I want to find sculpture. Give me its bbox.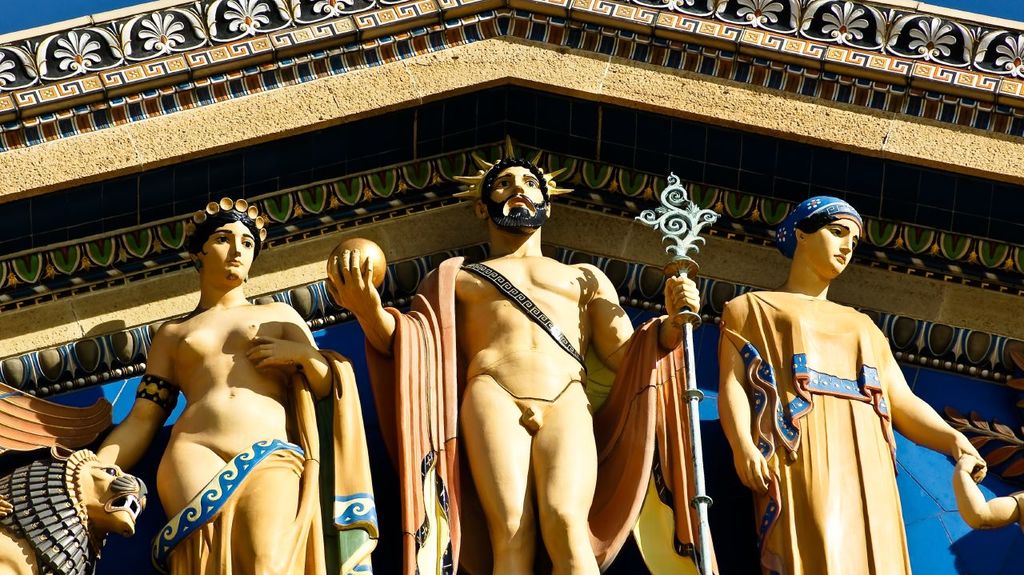
<box>0,391,138,574</box>.
